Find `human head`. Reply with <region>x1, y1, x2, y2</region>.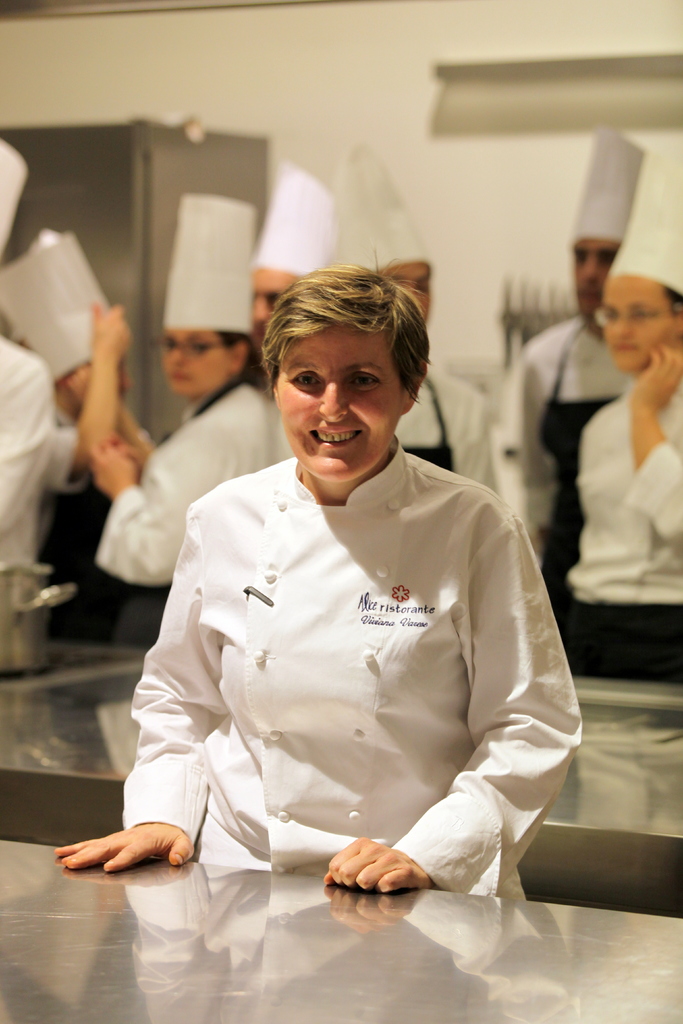
<region>46, 324, 129, 428</region>.
